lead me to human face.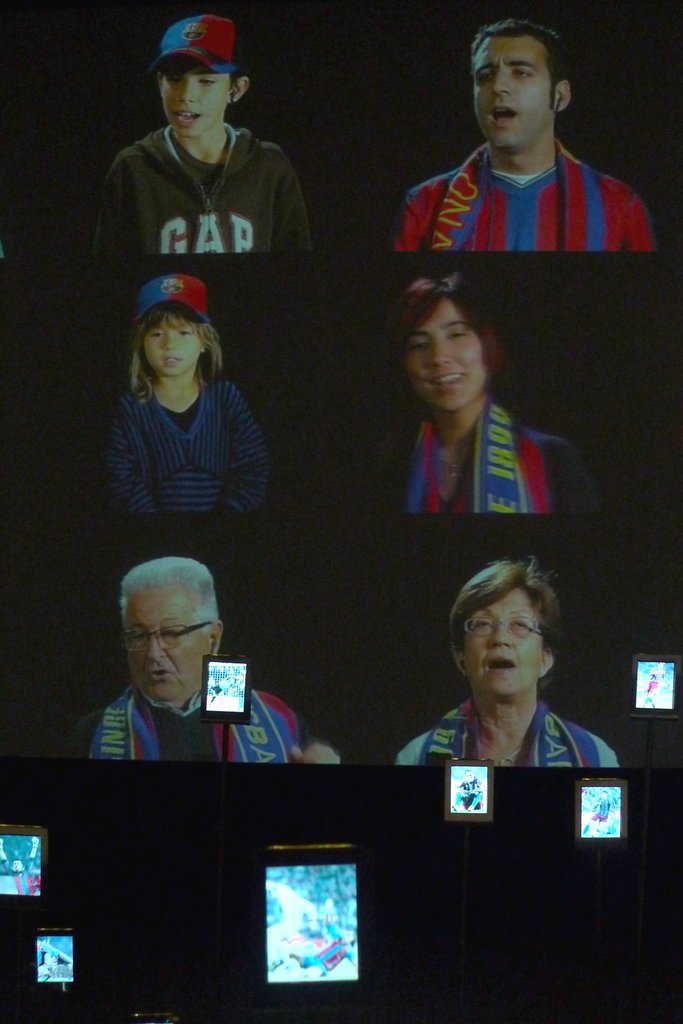
Lead to <region>472, 40, 549, 147</region>.
